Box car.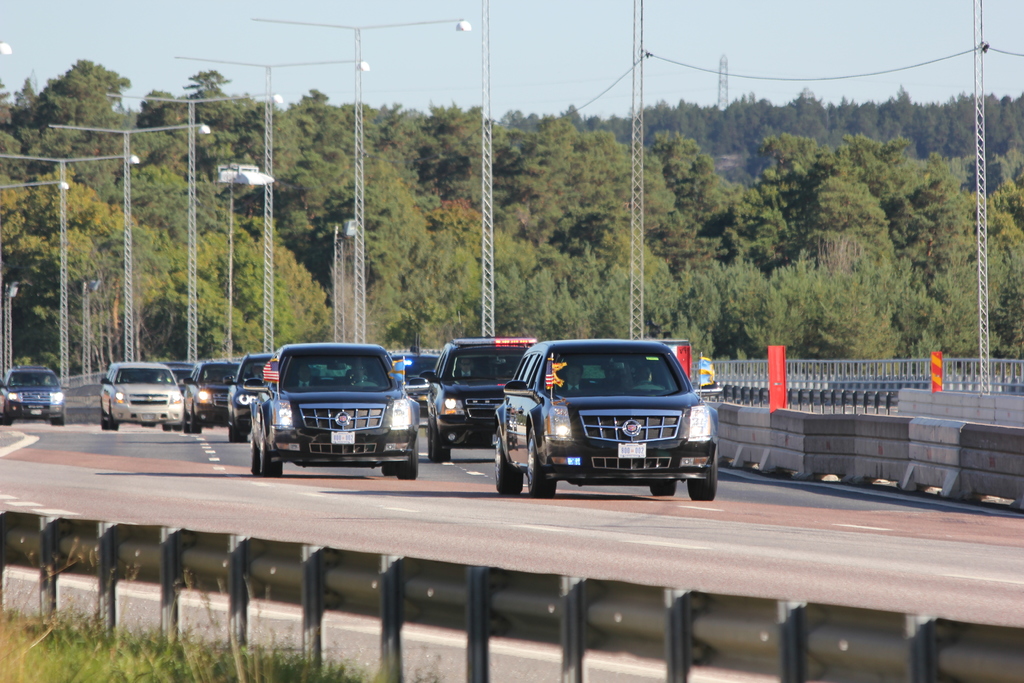
(x1=418, y1=331, x2=547, y2=459).
